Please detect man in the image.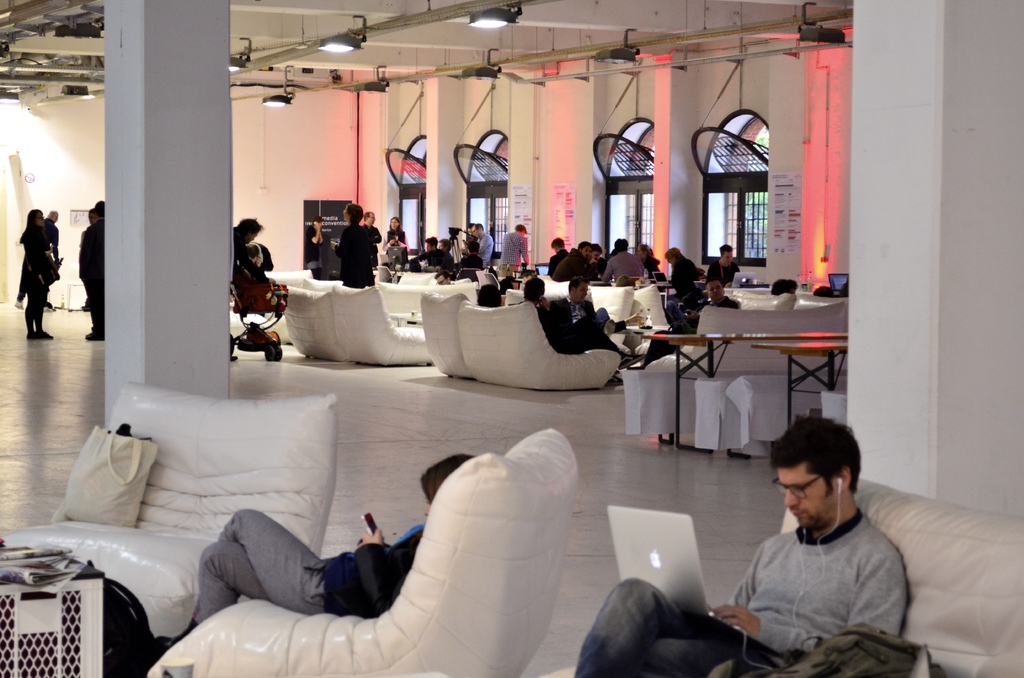
box=[708, 242, 737, 286].
